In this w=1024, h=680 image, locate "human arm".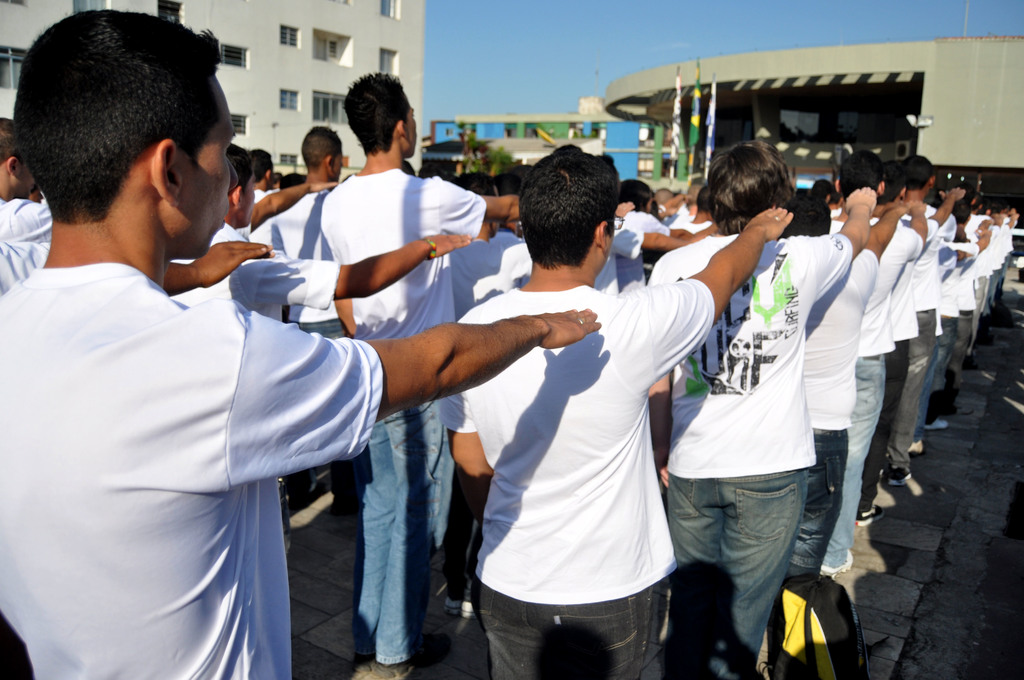
Bounding box: rect(641, 217, 682, 236).
